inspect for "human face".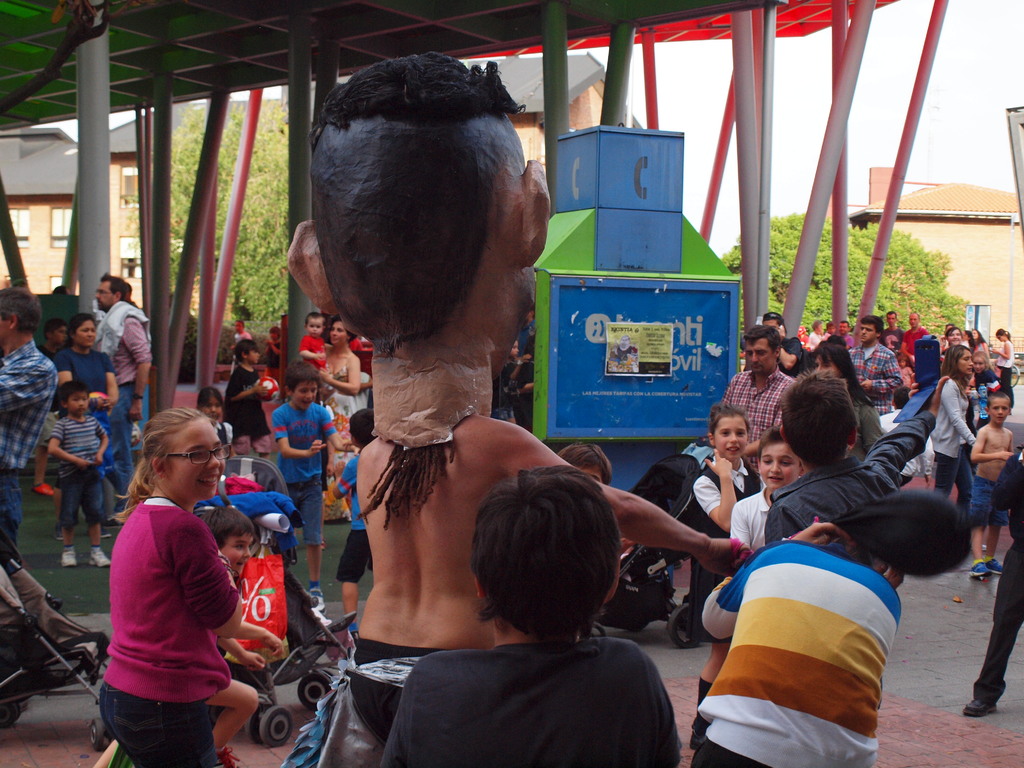
Inspection: rect(66, 387, 88, 417).
